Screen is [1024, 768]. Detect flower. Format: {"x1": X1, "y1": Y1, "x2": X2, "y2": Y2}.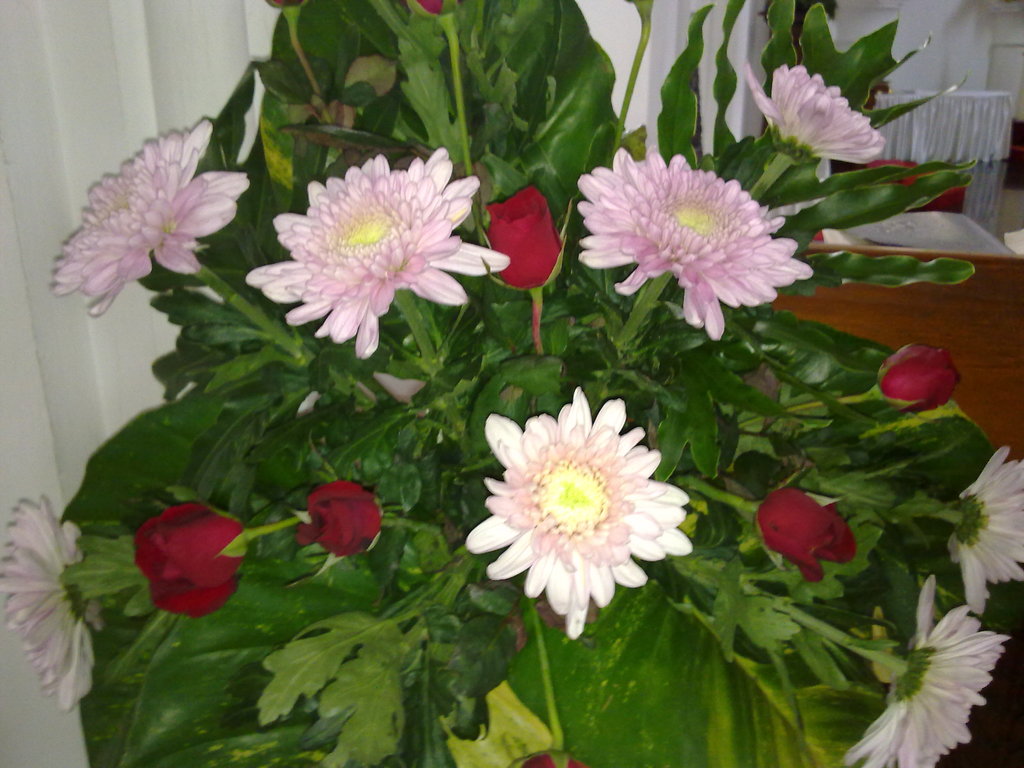
{"x1": 483, "y1": 179, "x2": 562, "y2": 287}.
